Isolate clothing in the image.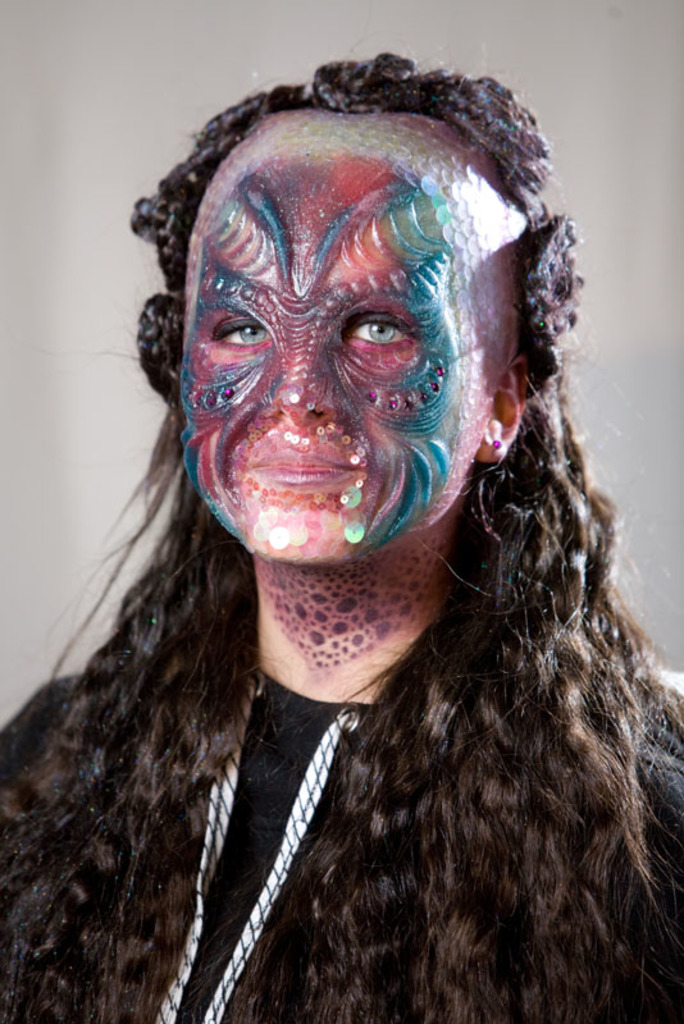
Isolated region: 0:655:683:1023.
